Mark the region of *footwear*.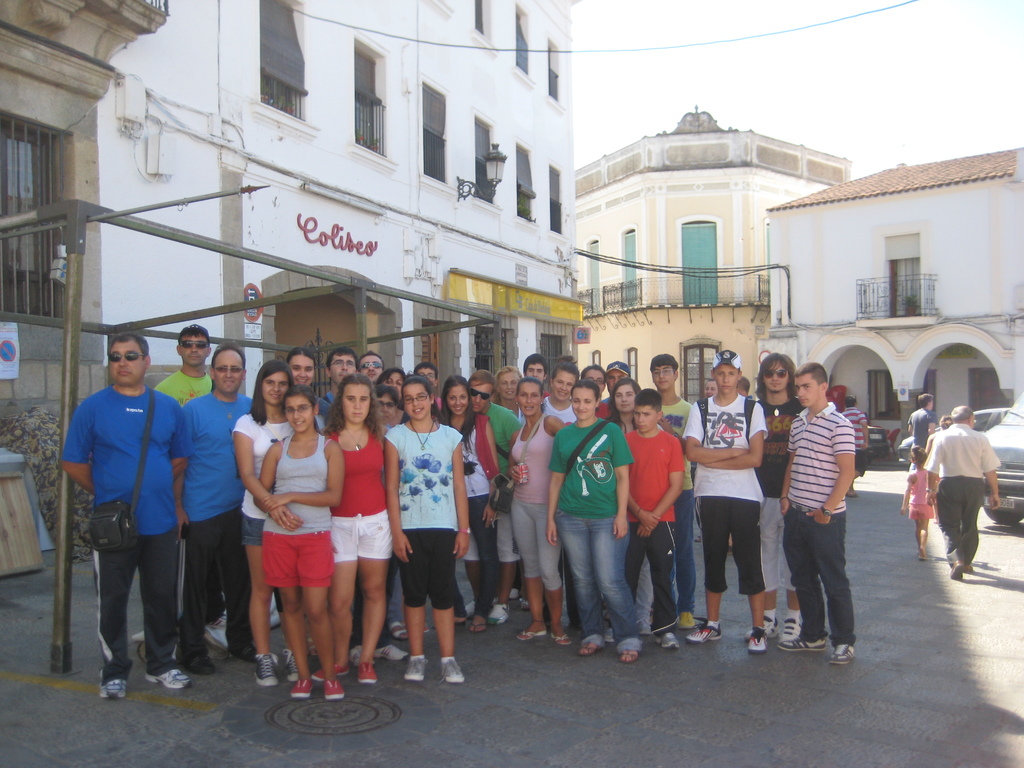
Region: 620:648:639:662.
